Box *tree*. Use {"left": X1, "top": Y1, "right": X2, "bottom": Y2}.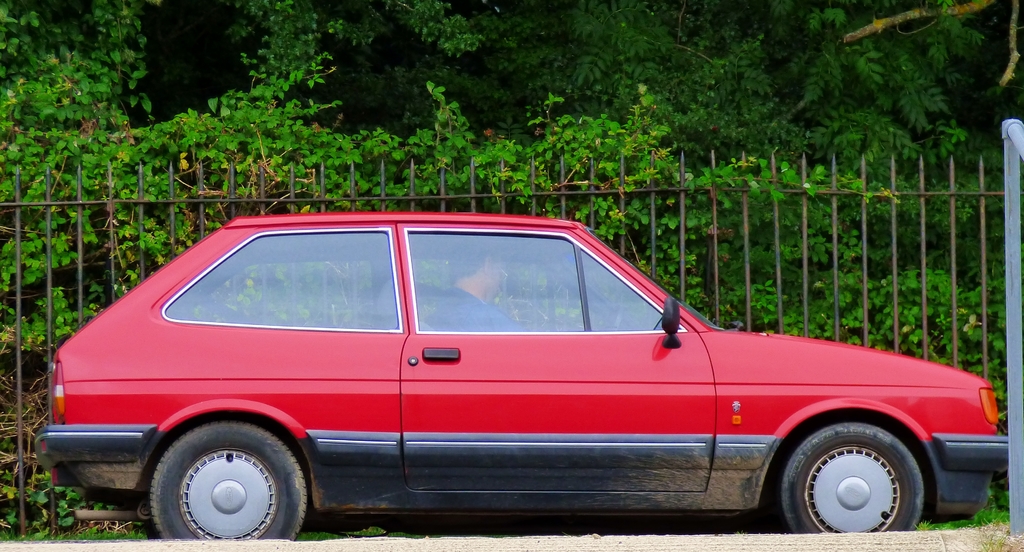
{"left": 845, "top": 1, "right": 1015, "bottom": 196}.
